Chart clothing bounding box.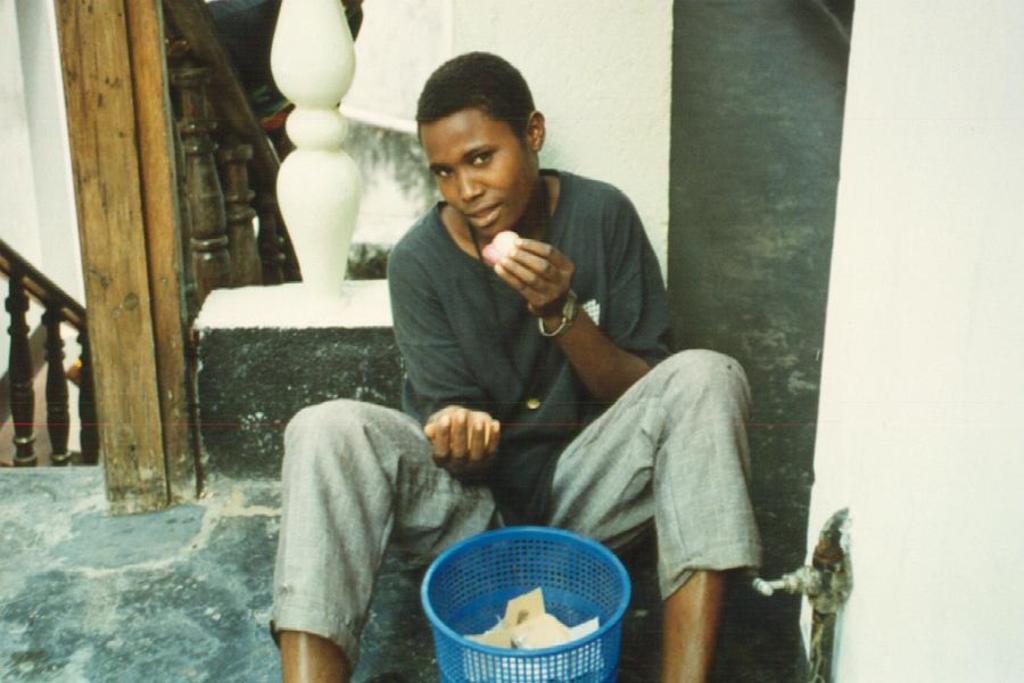
Charted: l=372, t=133, r=732, b=611.
